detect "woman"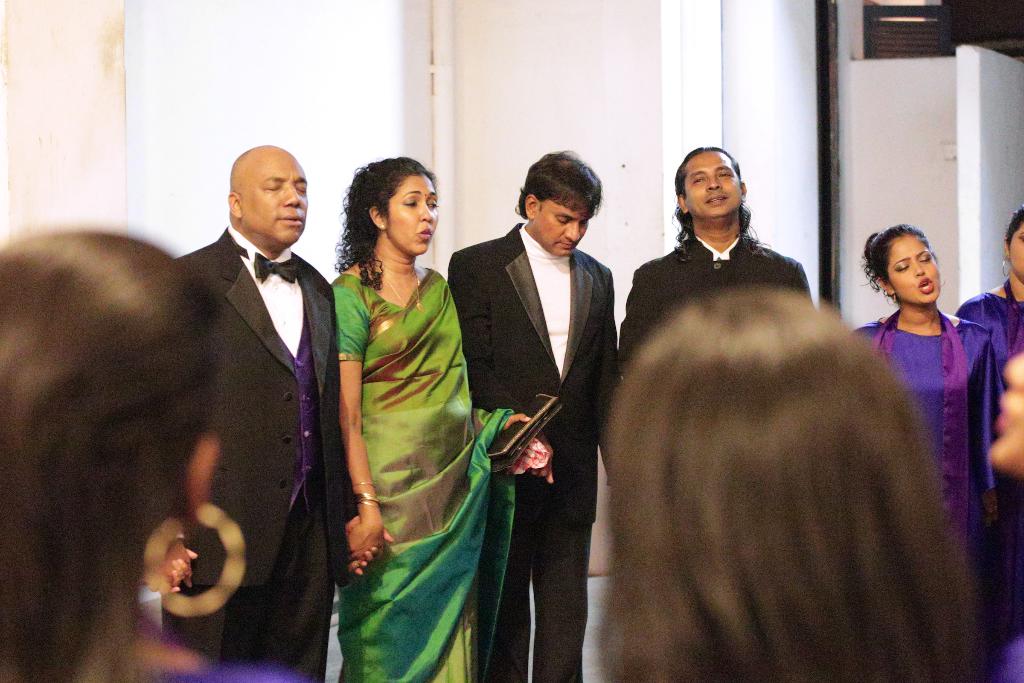
{"left": 0, "top": 222, "right": 312, "bottom": 682}
